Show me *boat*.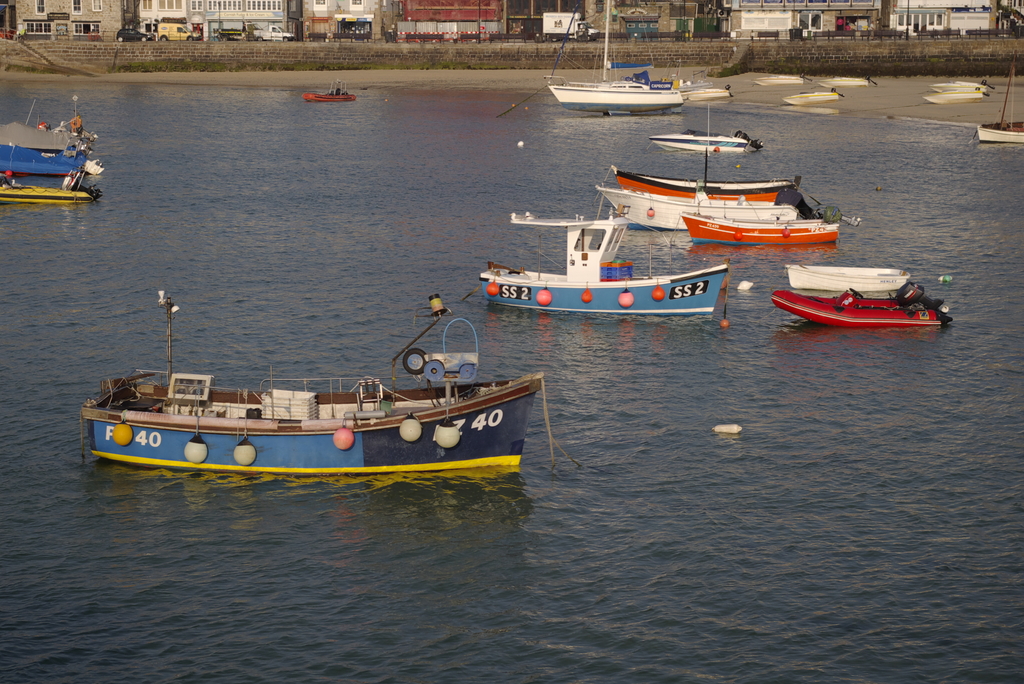
*boat* is here: (x1=680, y1=209, x2=861, y2=245).
